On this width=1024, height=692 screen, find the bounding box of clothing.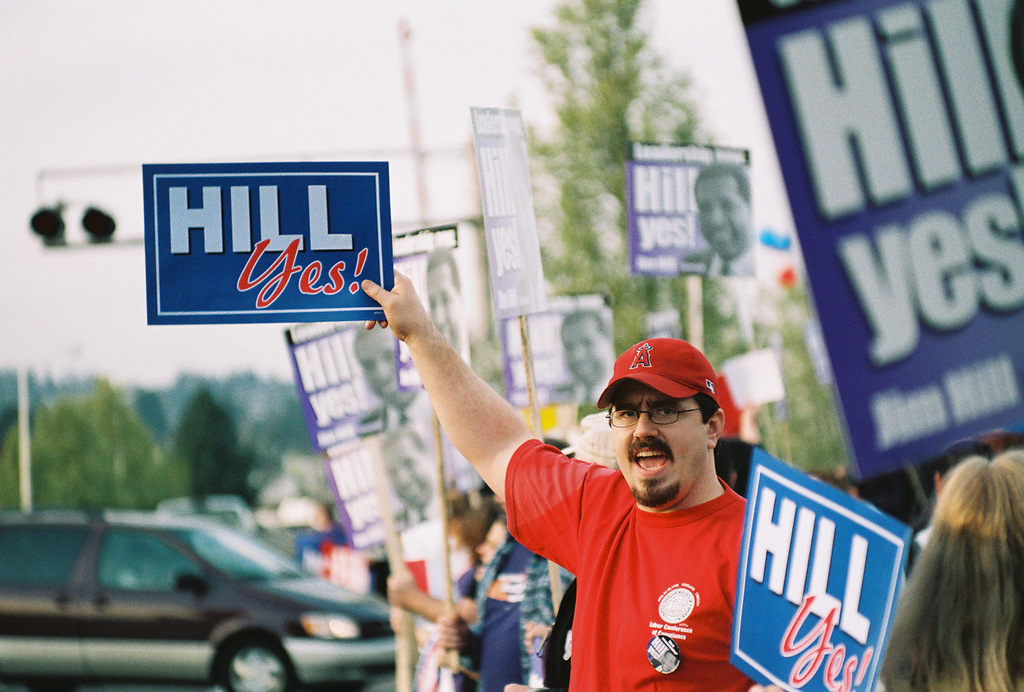
Bounding box: <bbox>502, 431, 753, 691</bbox>.
